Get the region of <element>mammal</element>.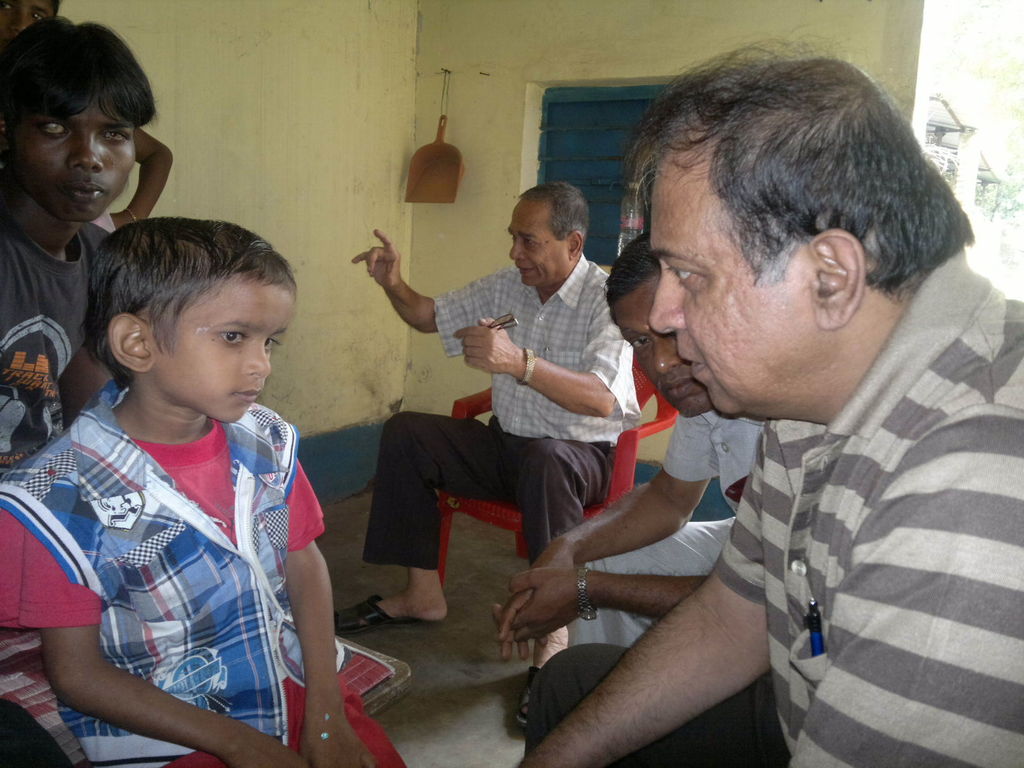
(x1=0, y1=13, x2=168, y2=477).
